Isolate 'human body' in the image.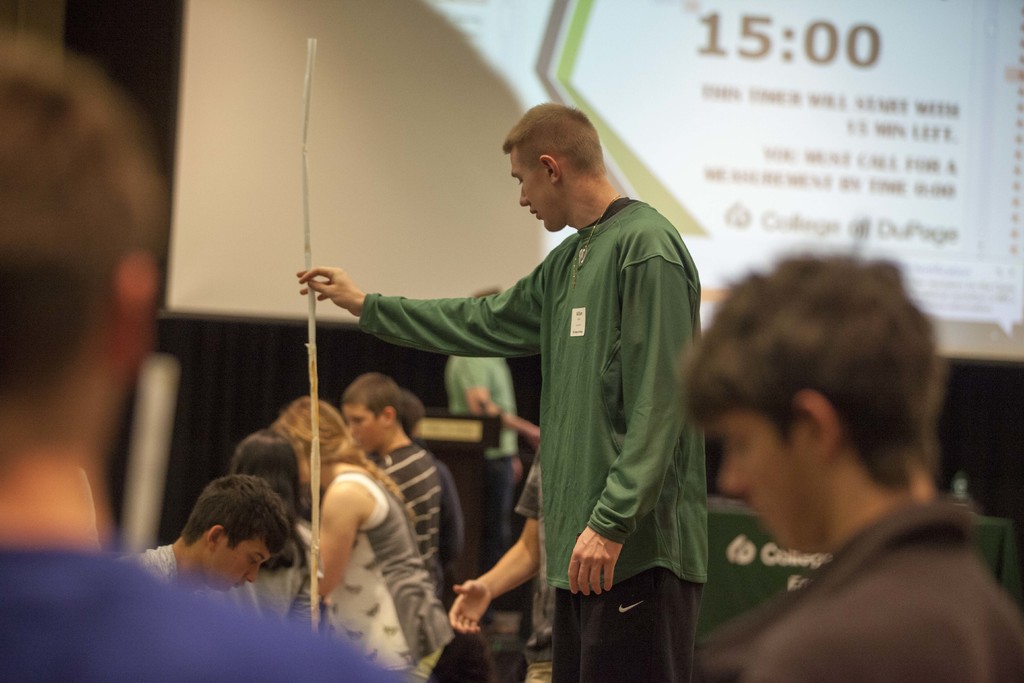
Isolated region: pyautogui.locateOnScreen(297, 515, 407, 670).
